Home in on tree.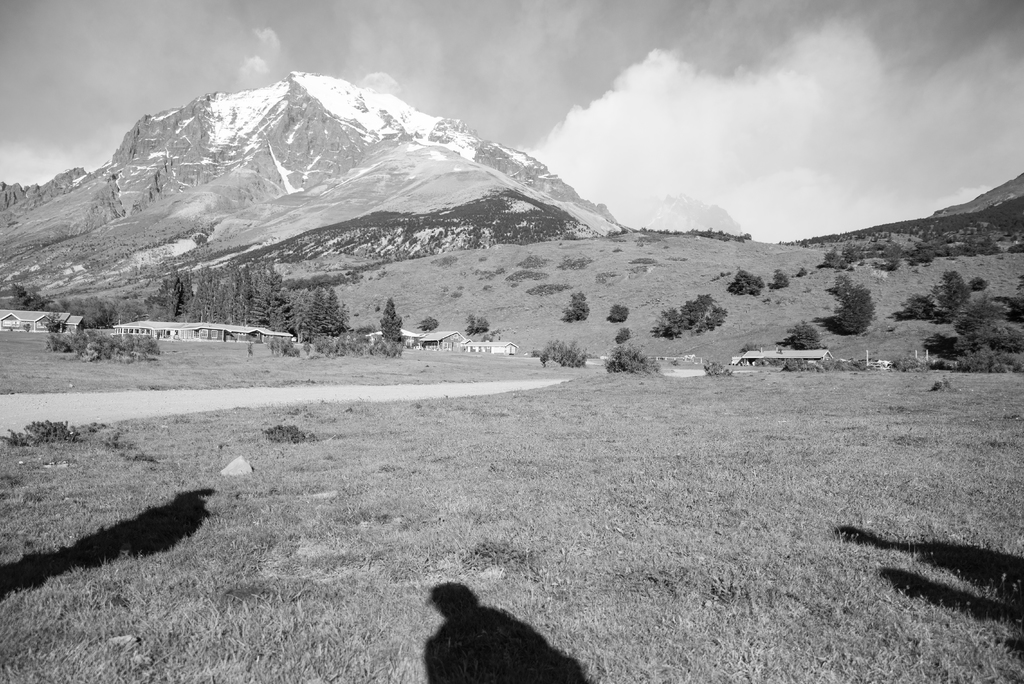
Homed in at locate(540, 341, 578, 371).
